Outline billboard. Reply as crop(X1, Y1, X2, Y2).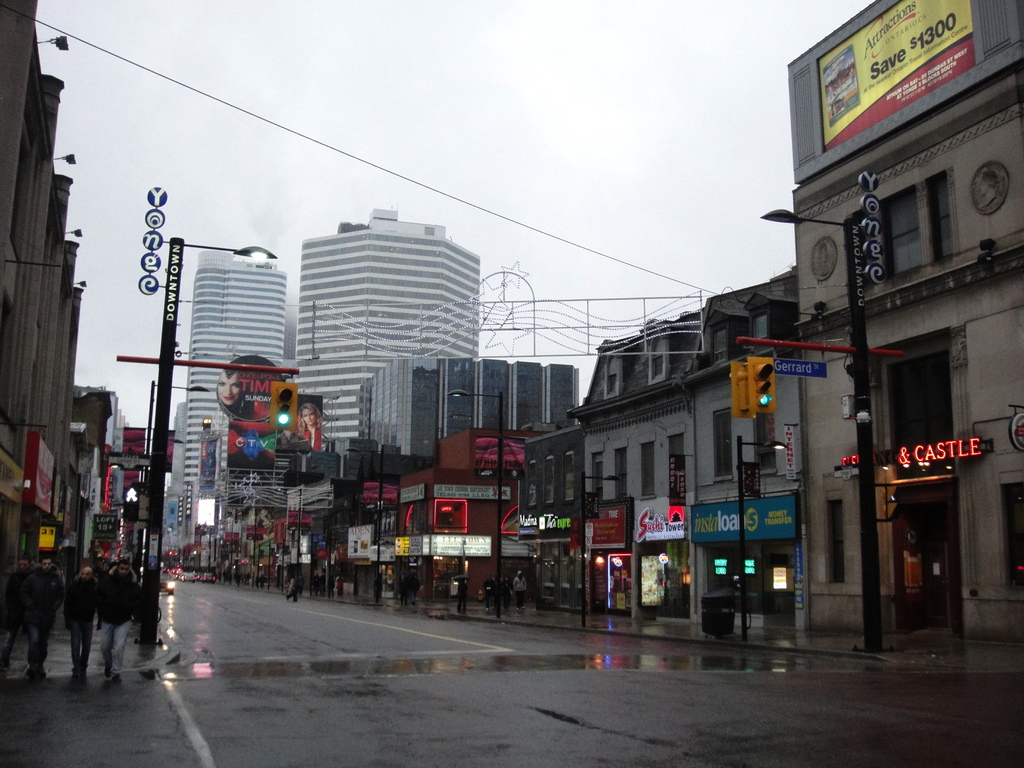
crop(687, 492, 797, 545).
